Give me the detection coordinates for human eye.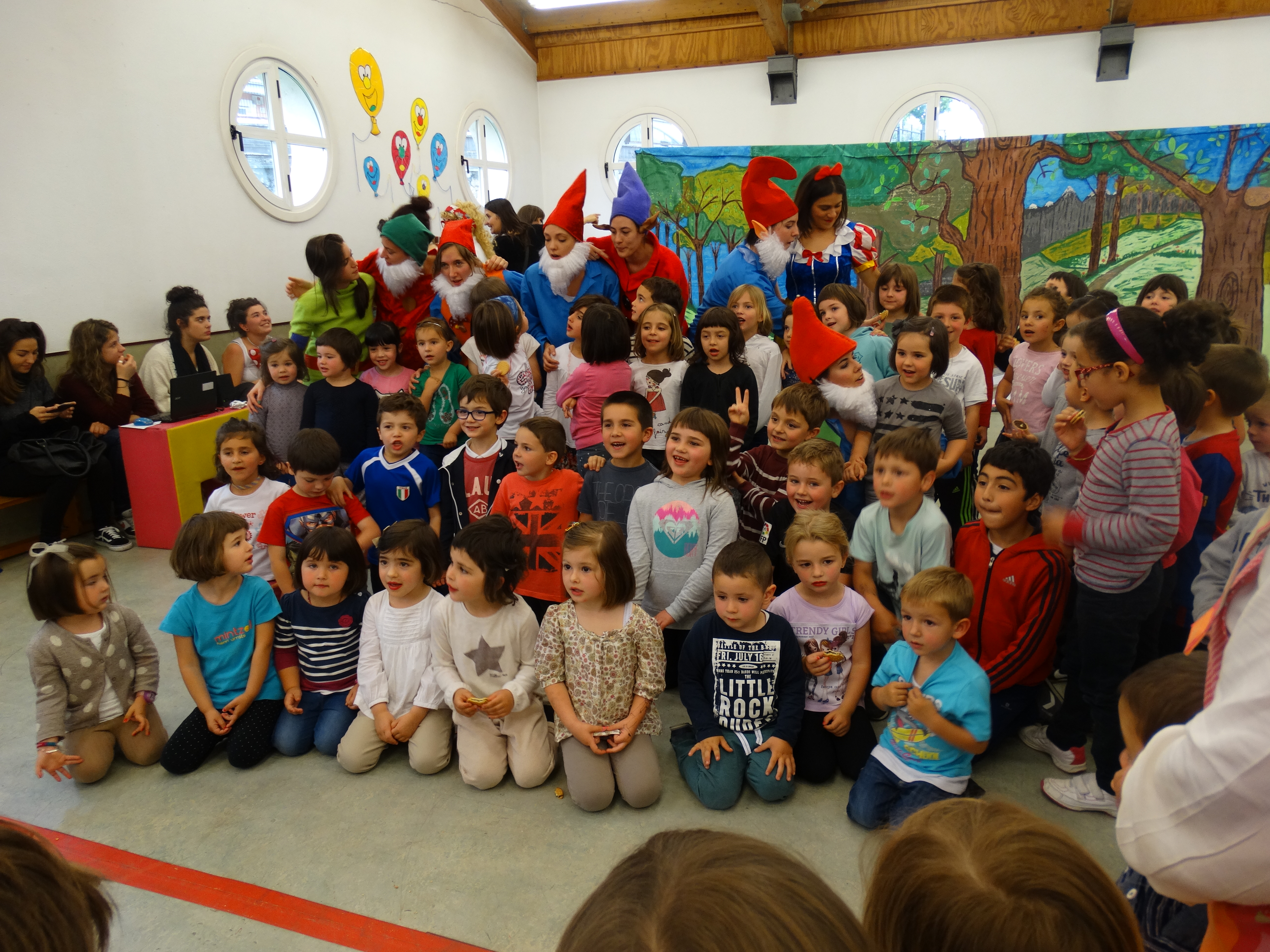
[left=308, top=102, right=311, bottom=105].
